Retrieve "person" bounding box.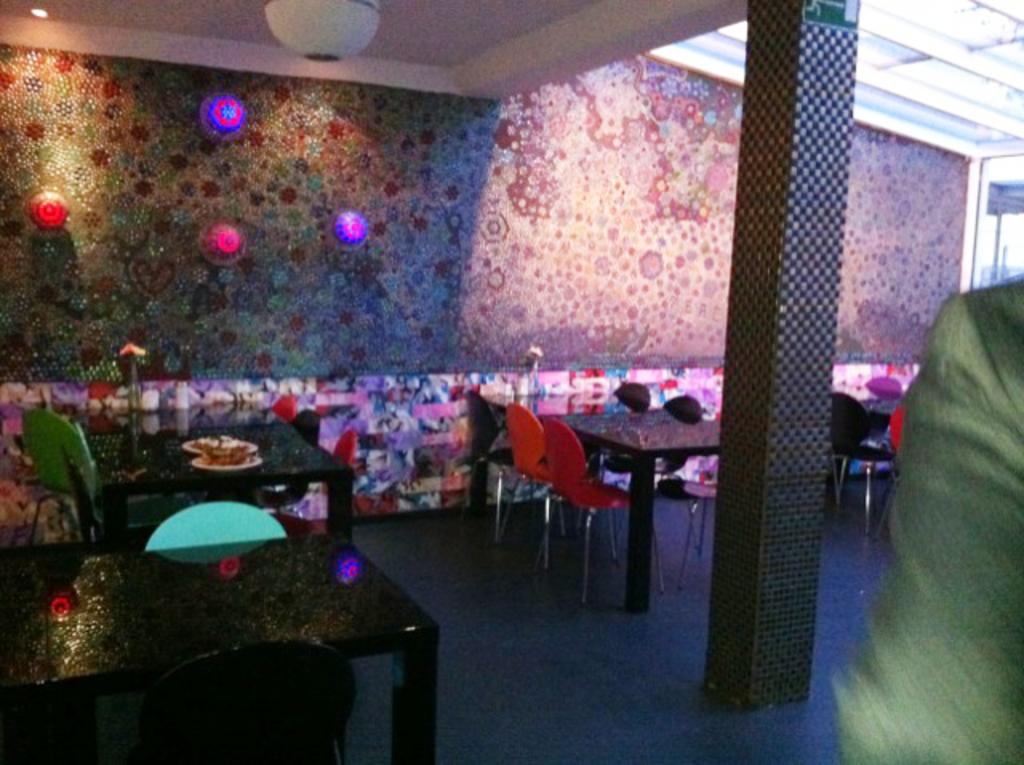
Bounding box: left=834, top=277, right=1022, bottom=763.
